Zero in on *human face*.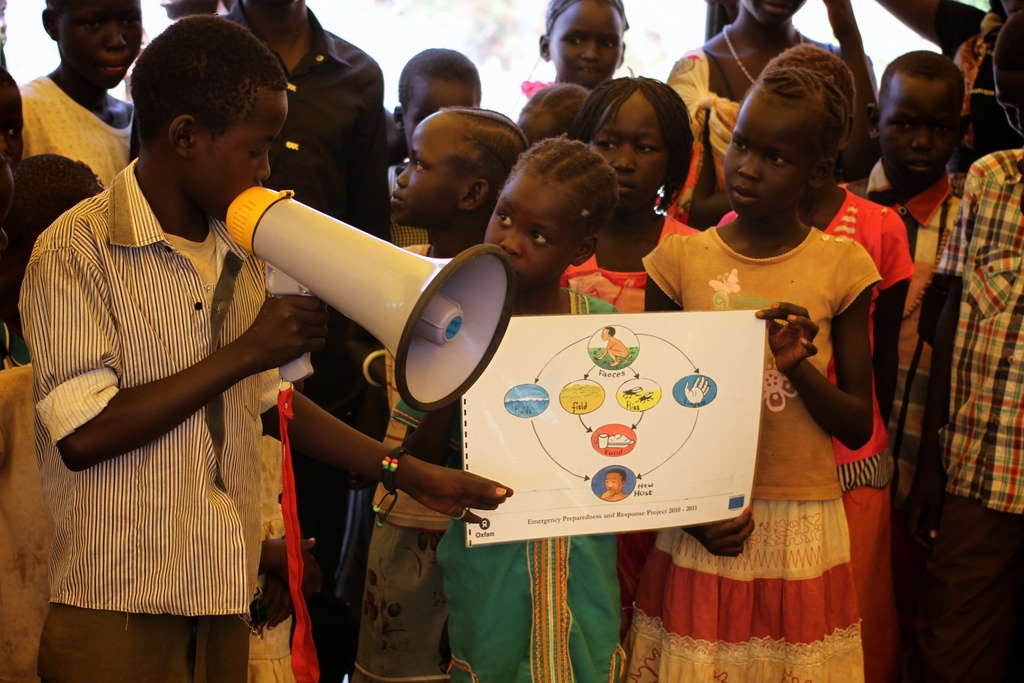
Zeroed in: bbox=[722, 91, 829, 220].
